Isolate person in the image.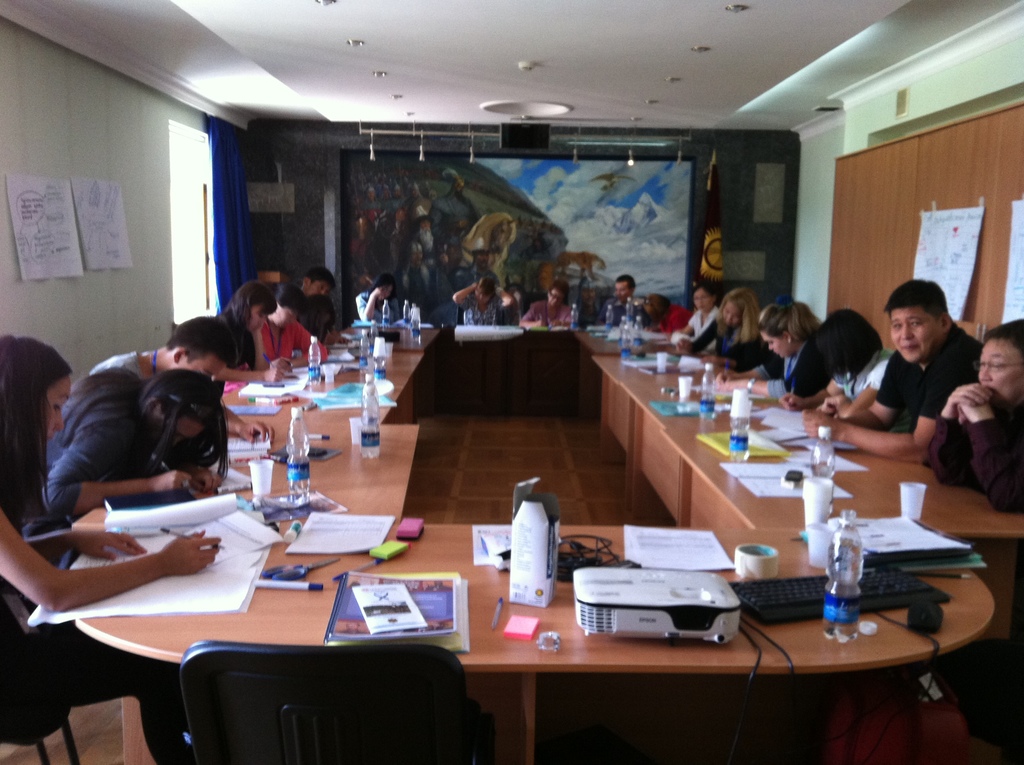
Isolated region: bbox=[300, 265, 333, 296].
